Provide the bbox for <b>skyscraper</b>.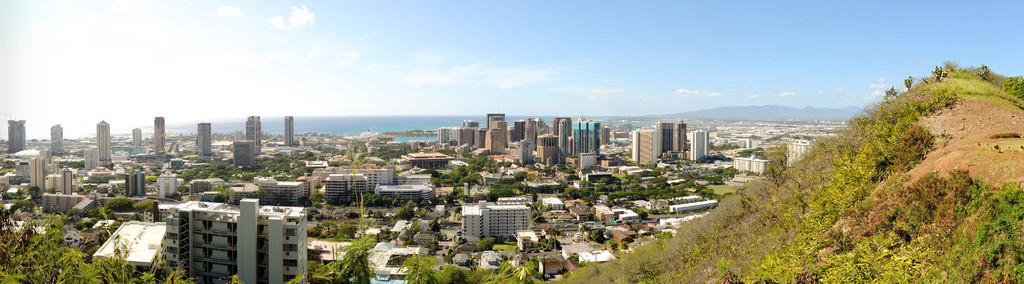
[191, 118, 212, 152].
